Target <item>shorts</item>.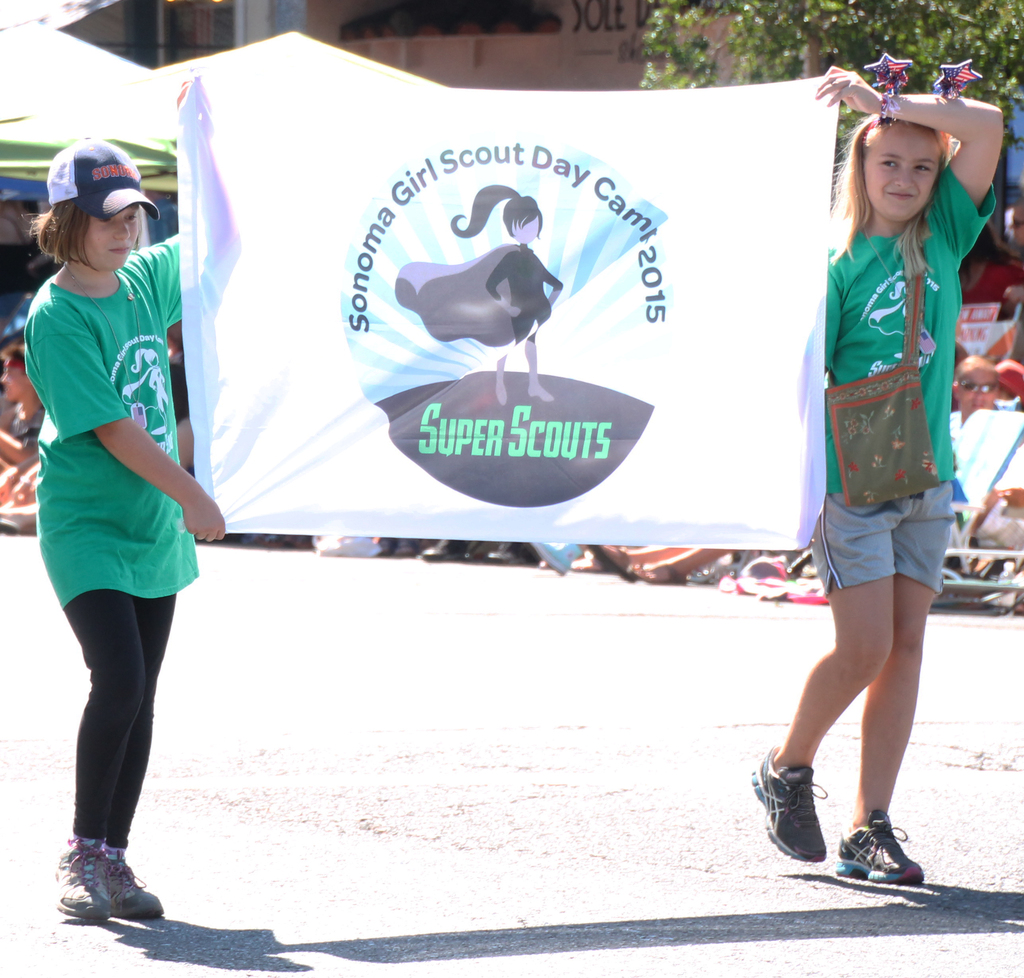
Target region: 824:499:959:594.
